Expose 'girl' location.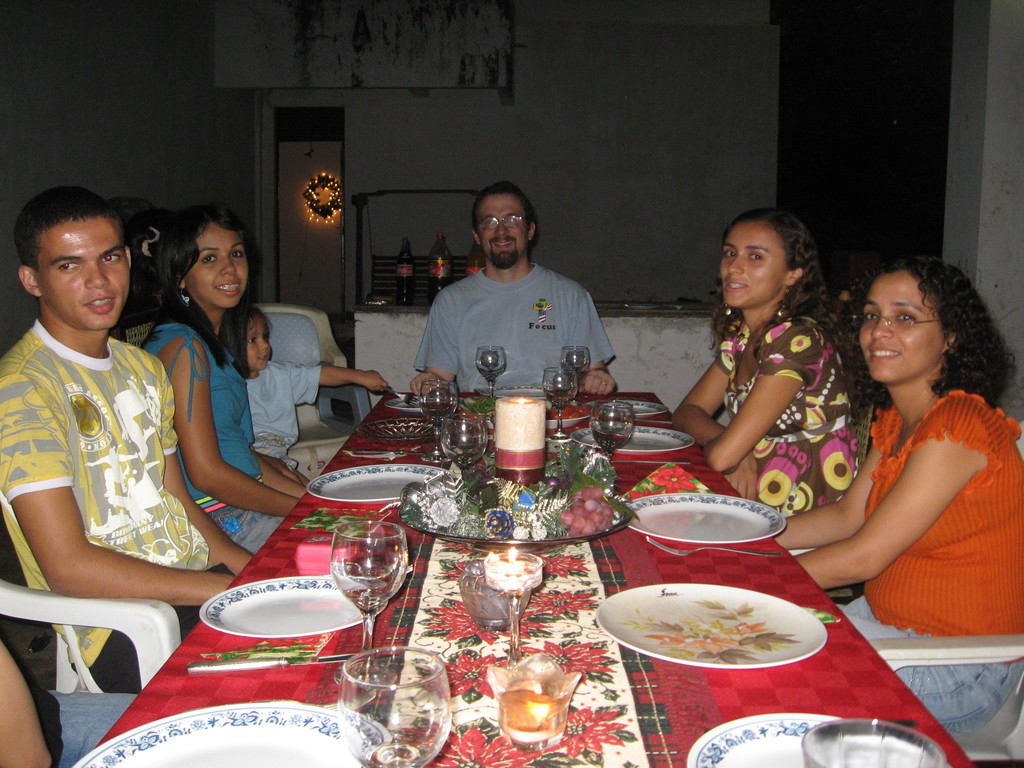
Exposed at [x1=136, y1=203, x2=310, y2=553].
